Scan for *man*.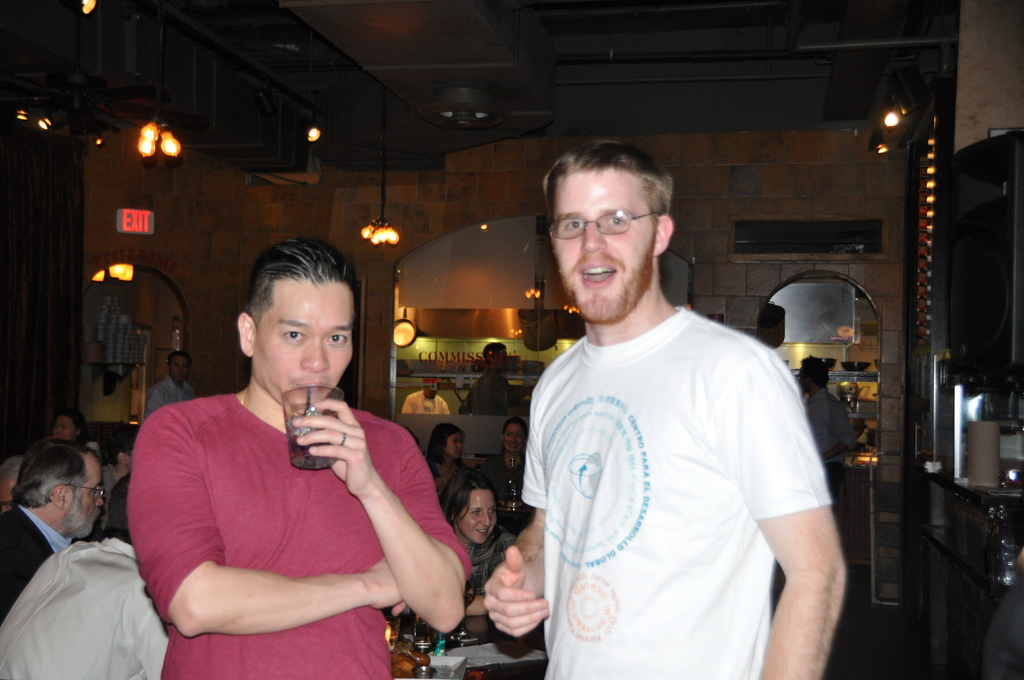
Scan result: Rect(0, 478, 173, 679).
